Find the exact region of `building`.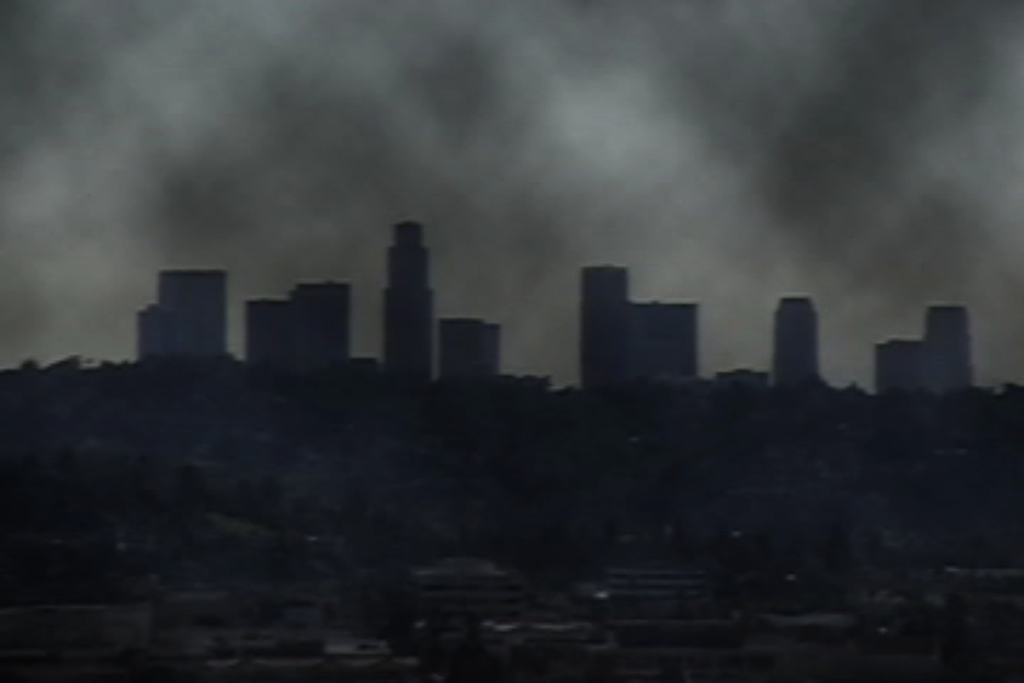
Exact region: crop(245, 289, 348, 367).
